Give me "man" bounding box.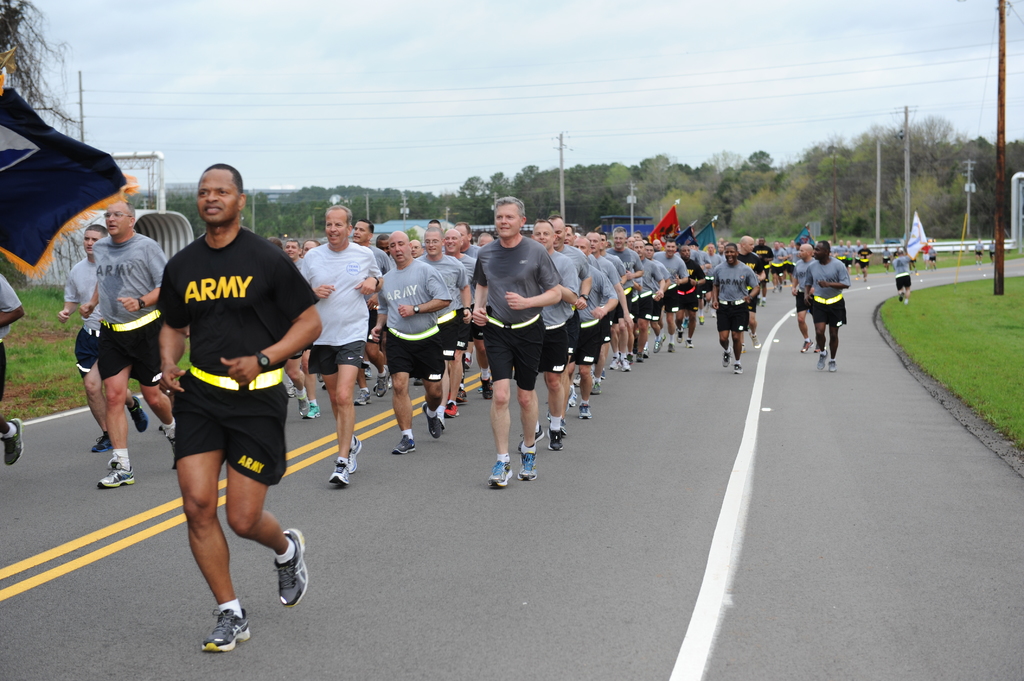
453, 221, 495, 401.
